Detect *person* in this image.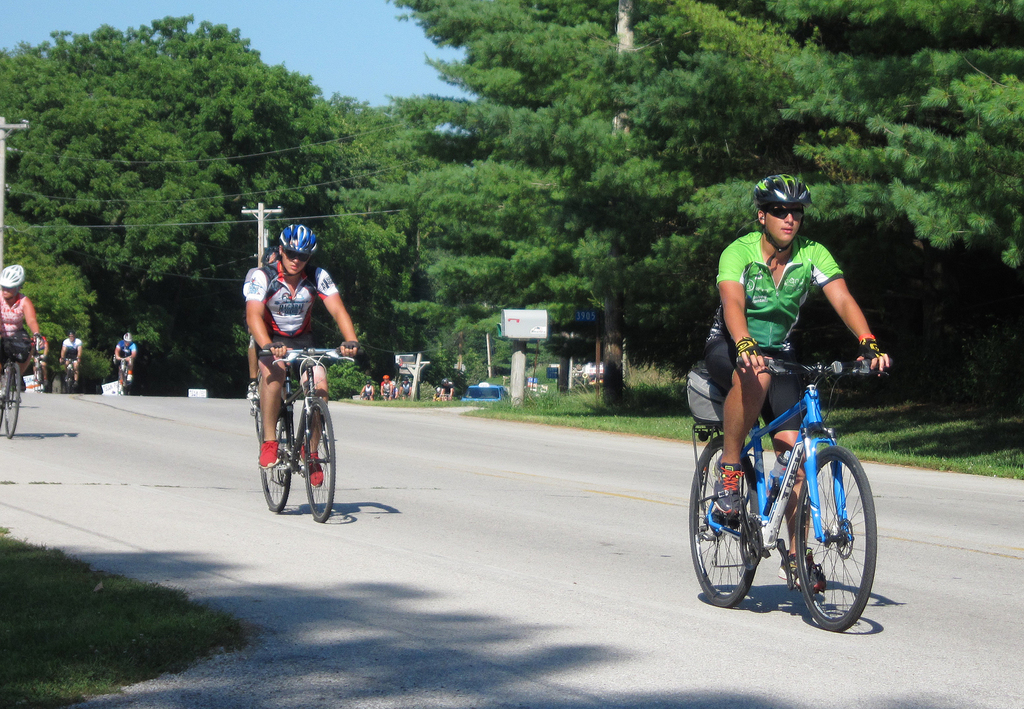
Detection: <bbox>244, 248, 293, 410</bbox>.
